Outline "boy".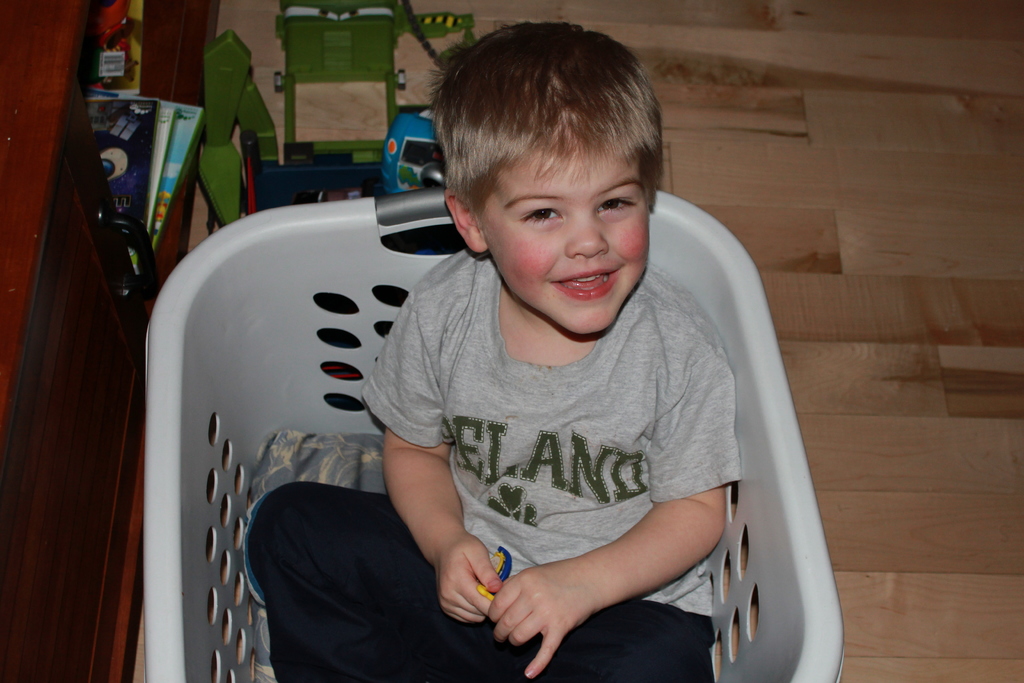
Outline: {"left": 232, "top": 69, "right": 781, "bottom": 642}.
